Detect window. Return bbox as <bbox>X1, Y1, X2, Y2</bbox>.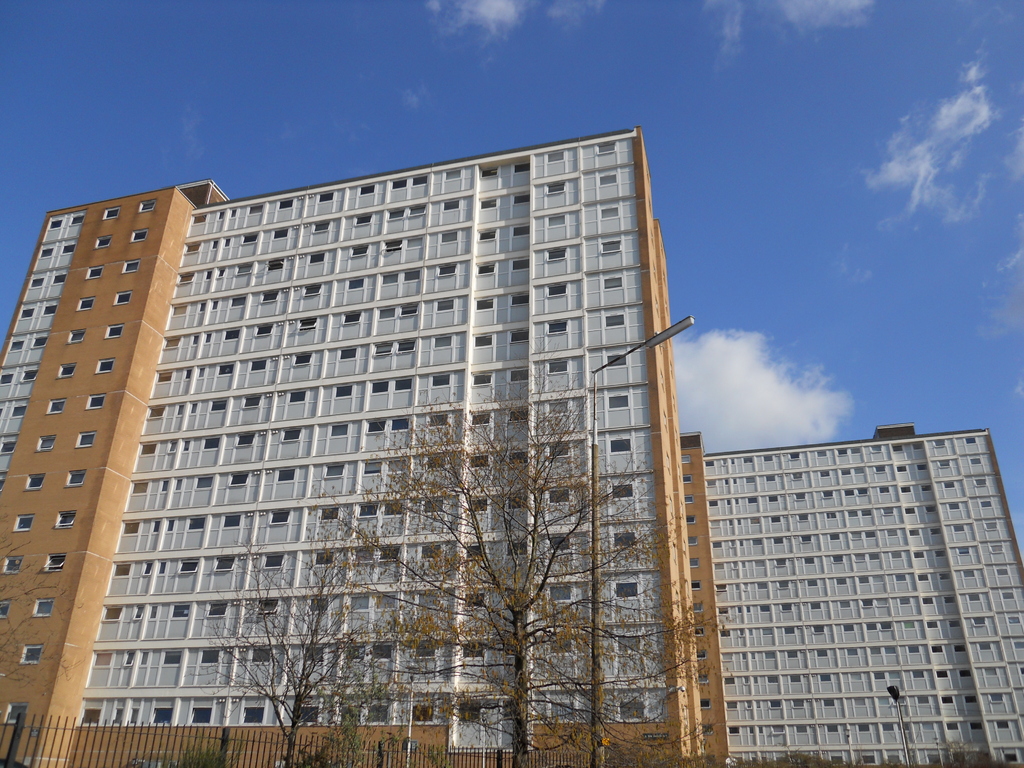
<bbox>913, 550, 922, 557</bbox>.
